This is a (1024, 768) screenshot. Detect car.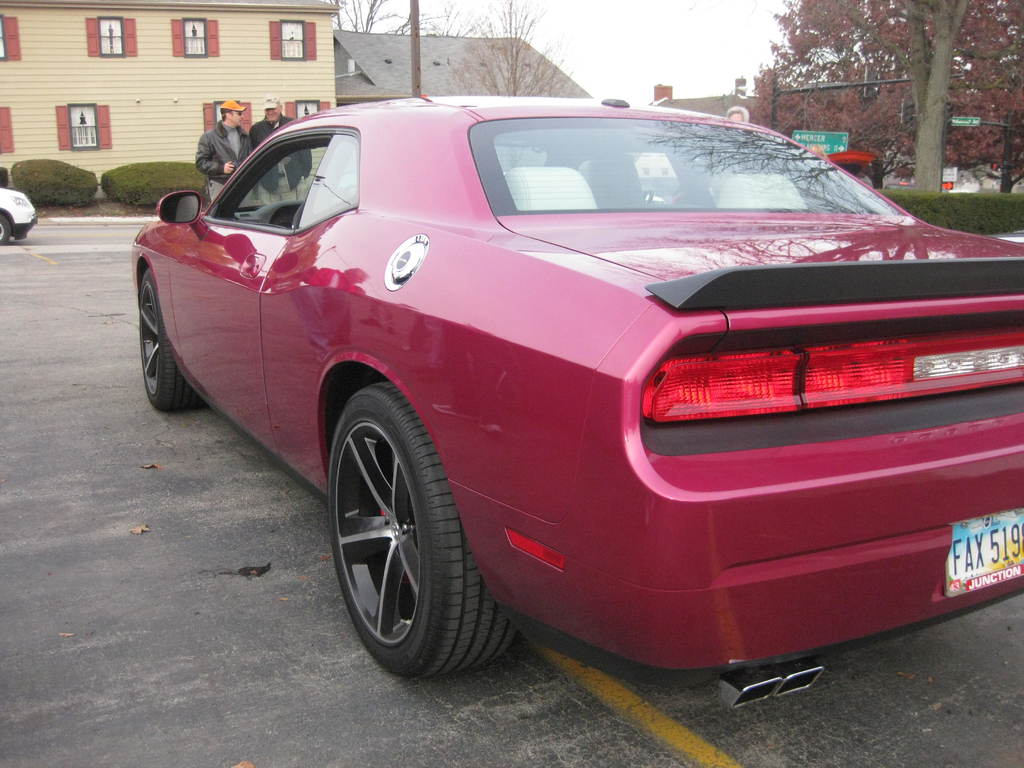
l=886, t=182, r=948, b=194.
